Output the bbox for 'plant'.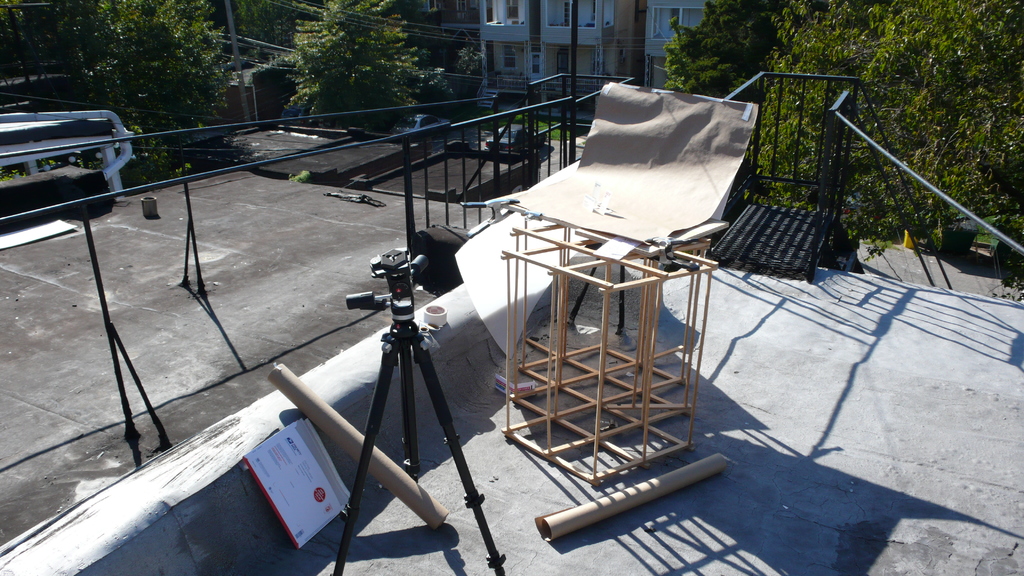
pyautogui.locateOnScreen(738, 0, 929, 244).
